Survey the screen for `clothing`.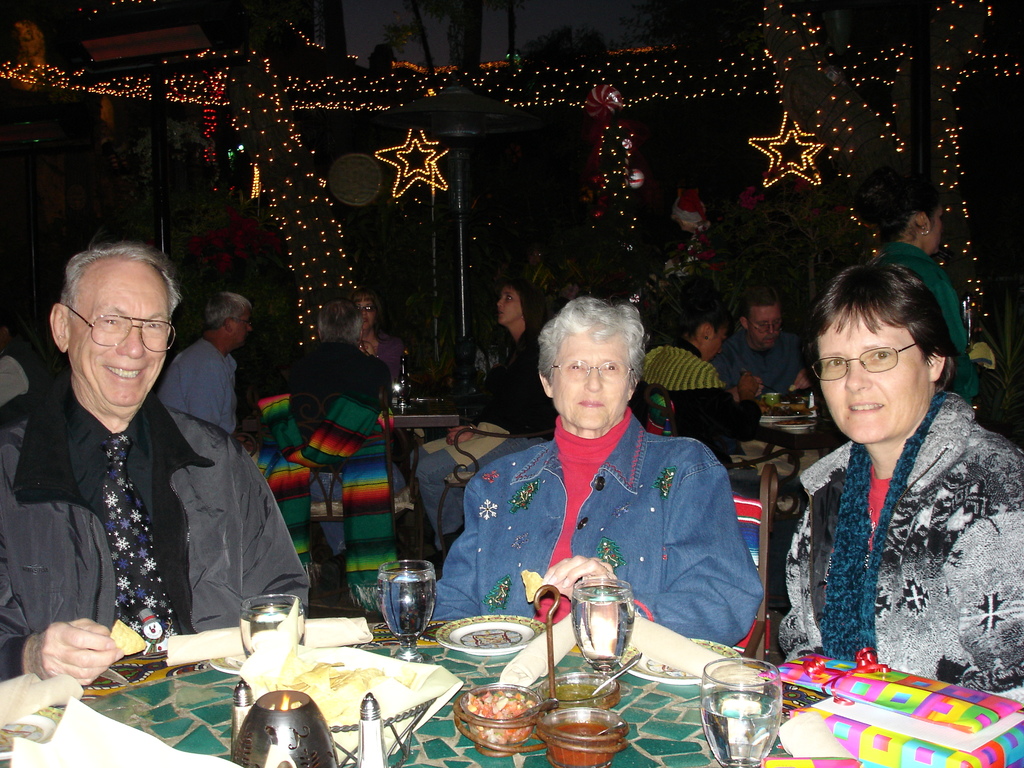
Survey found: region(872, 244, 980, 408).
